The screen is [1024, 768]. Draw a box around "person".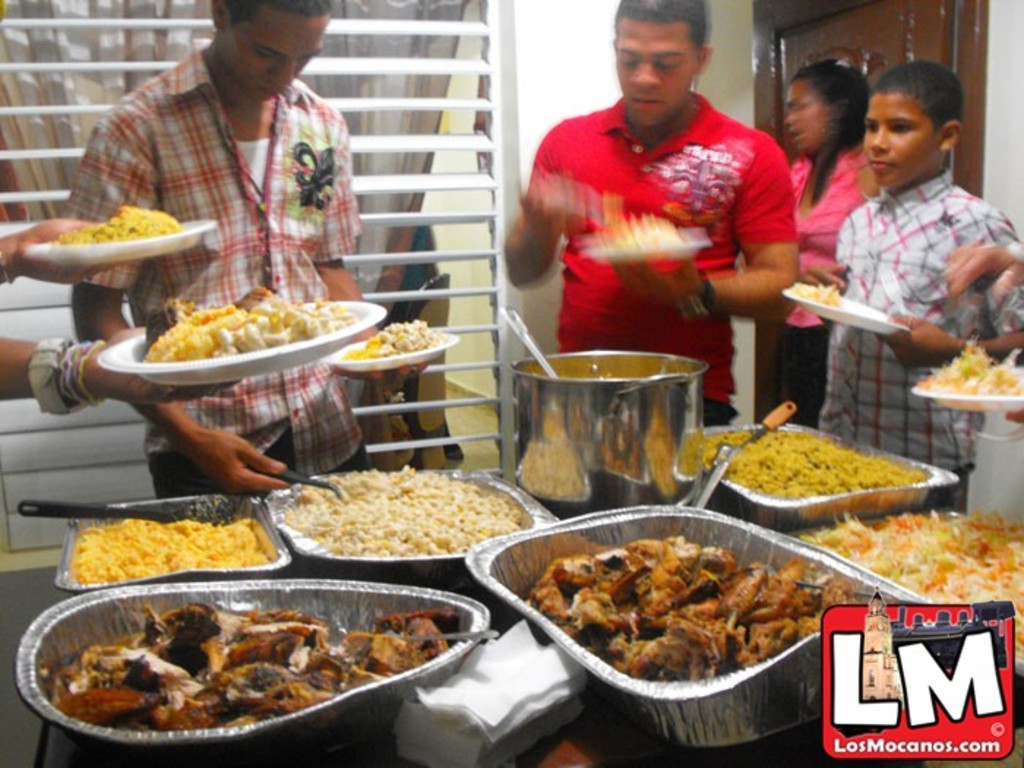
[left=832, top=75, right=1023, bottom=509].
